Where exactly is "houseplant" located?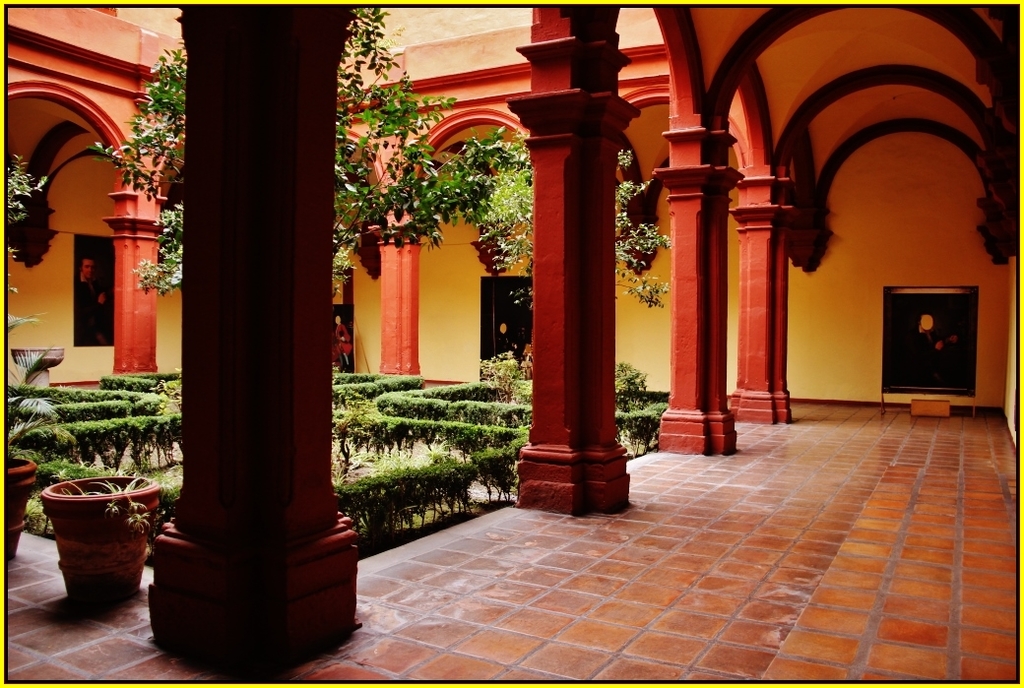
Its bounding box is [left=0, top=299, right=75, bottom=556].
